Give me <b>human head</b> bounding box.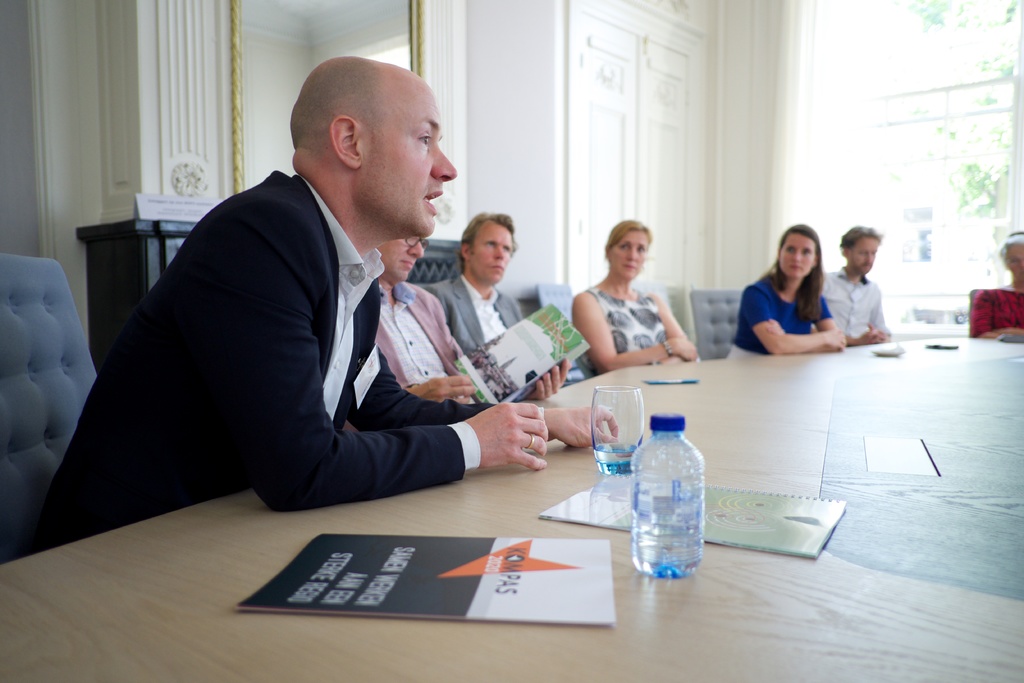
<box>373,236,427,284</box>.
